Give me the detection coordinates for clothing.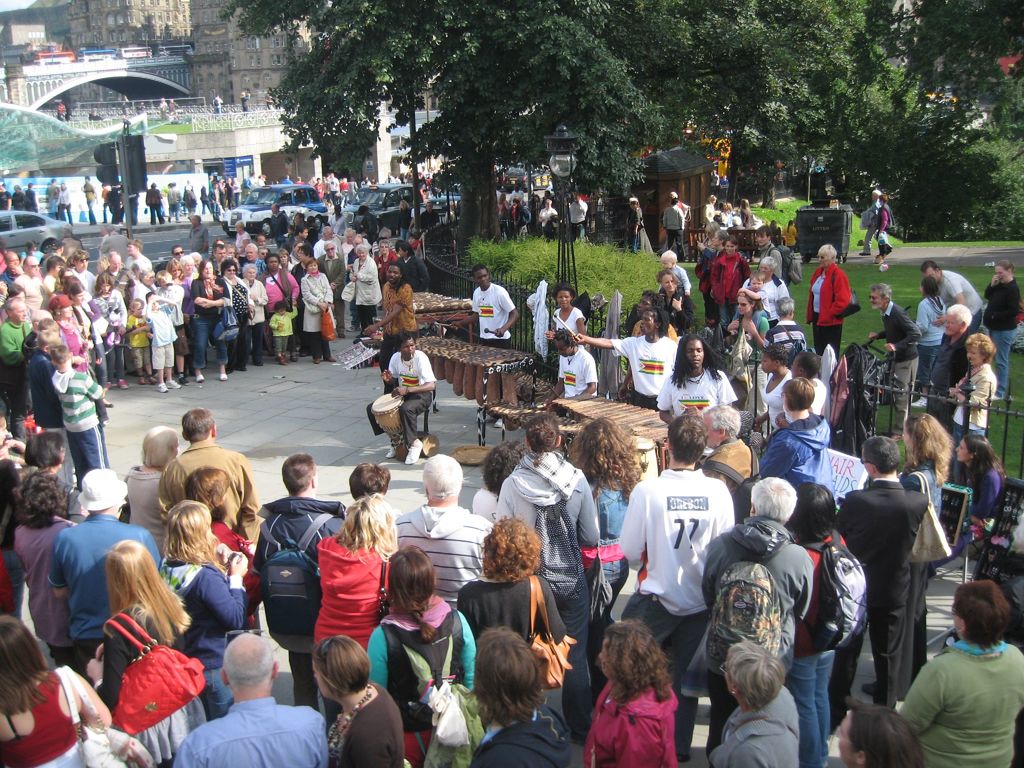
874, 201, 892, 257.
